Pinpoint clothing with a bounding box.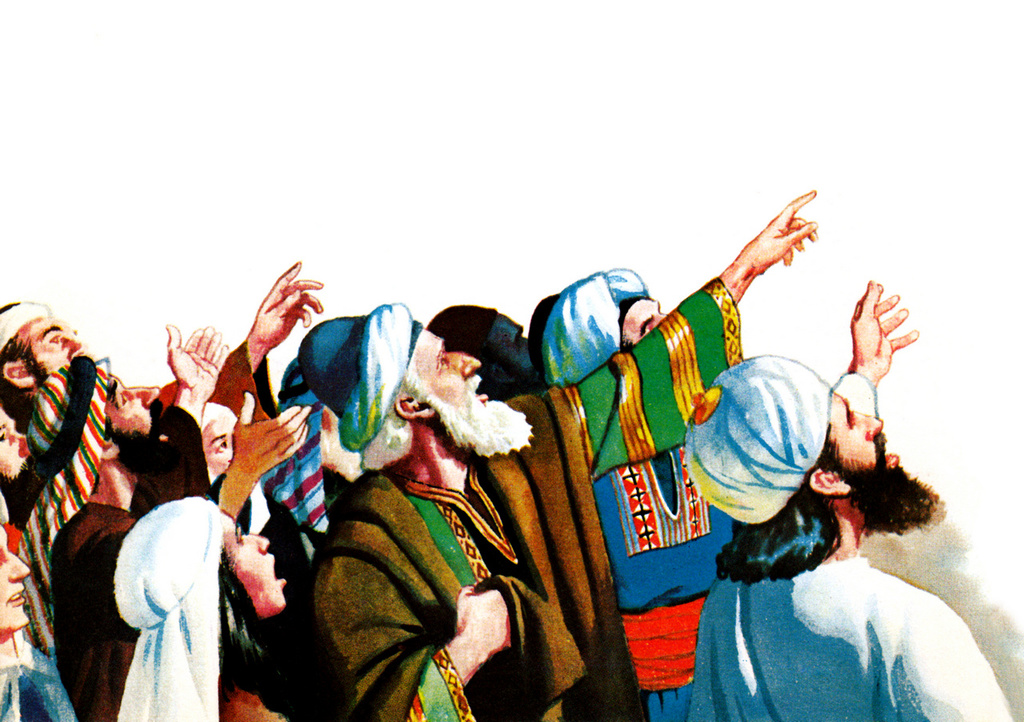
[left=593, top=443, right=731, bottom=721].
